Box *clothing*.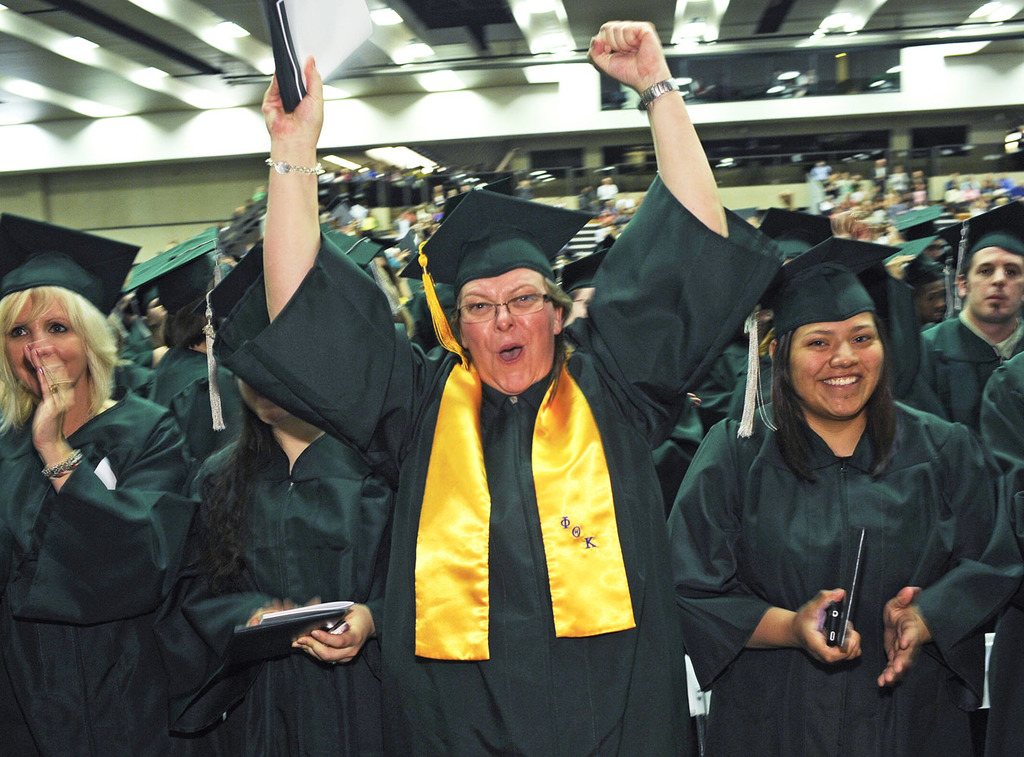
183/413/398/756.
